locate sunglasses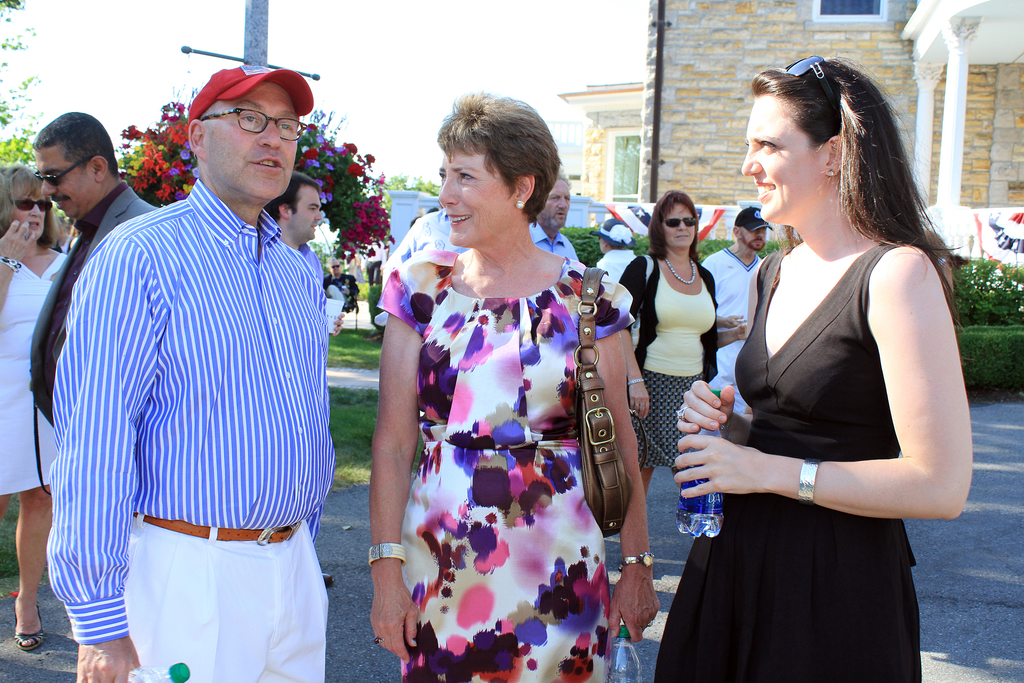
Rect(663, 218, 696, 229)
